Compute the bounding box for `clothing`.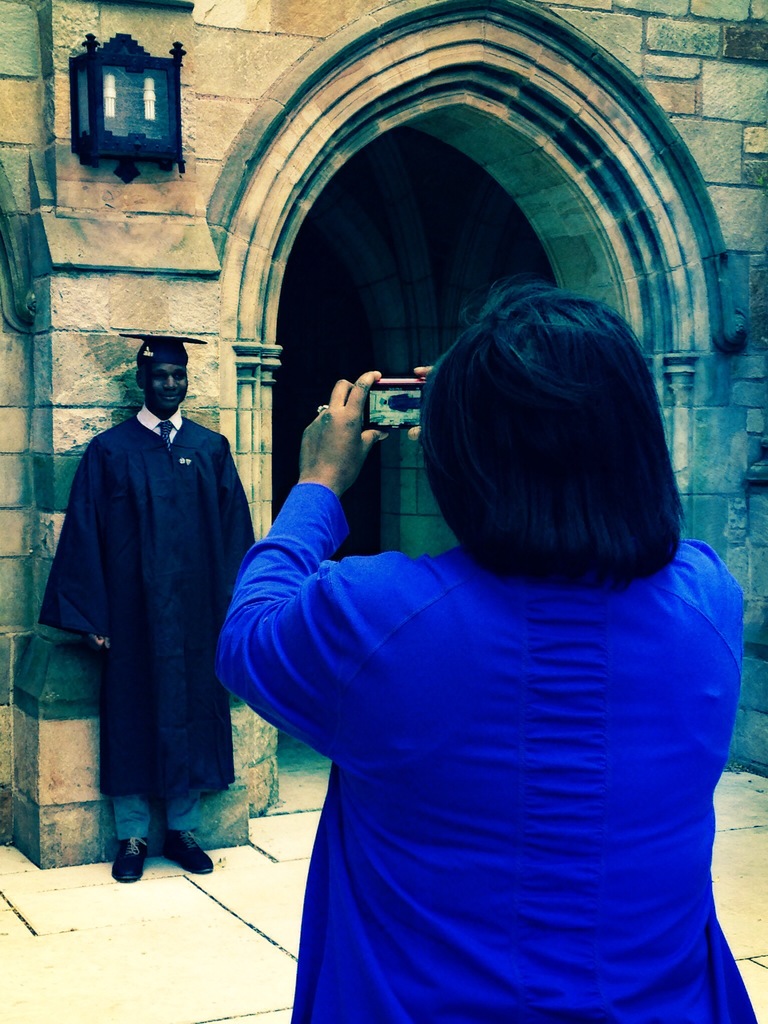
(44, 395, 259, 825).
